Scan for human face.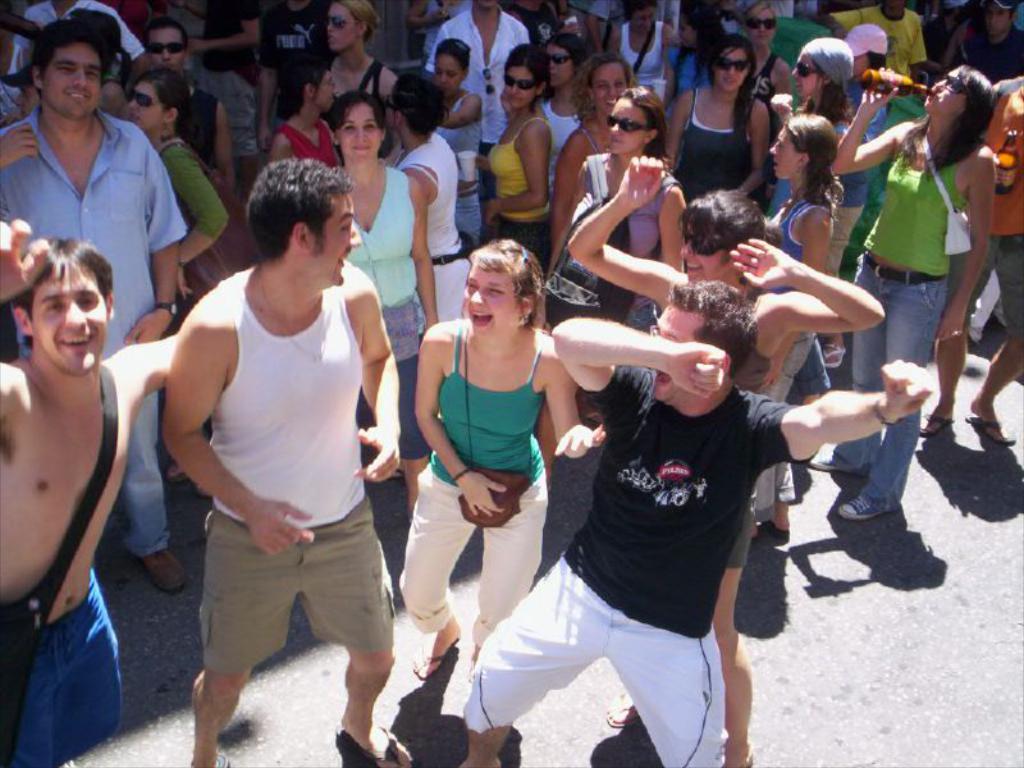
Scan result: <box>42,44,101,115</box>.
